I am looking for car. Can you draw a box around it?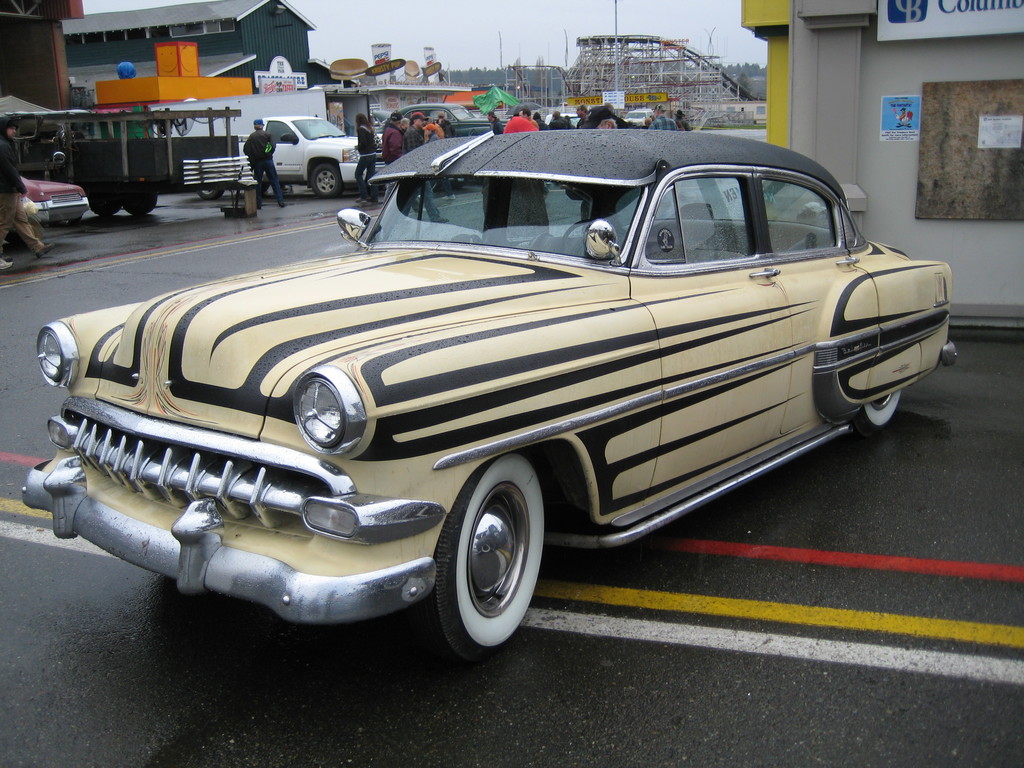
Sure, the bounding box is (388,102,506,145).
